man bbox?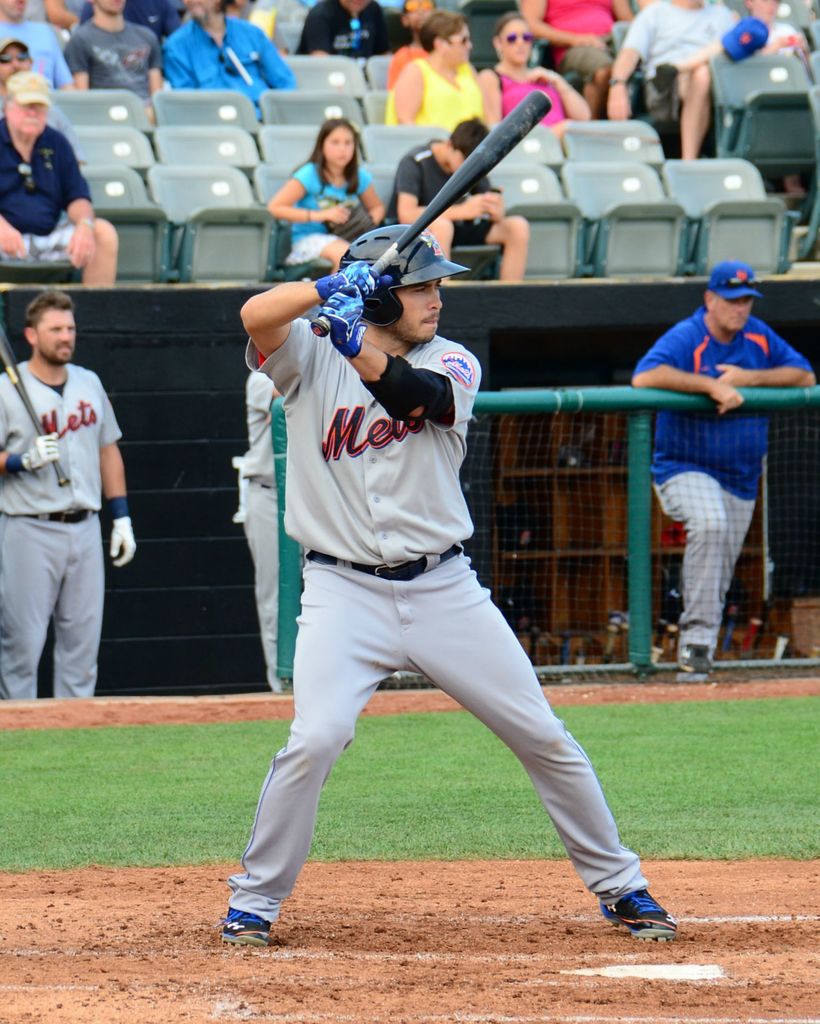
65/0/169/97
